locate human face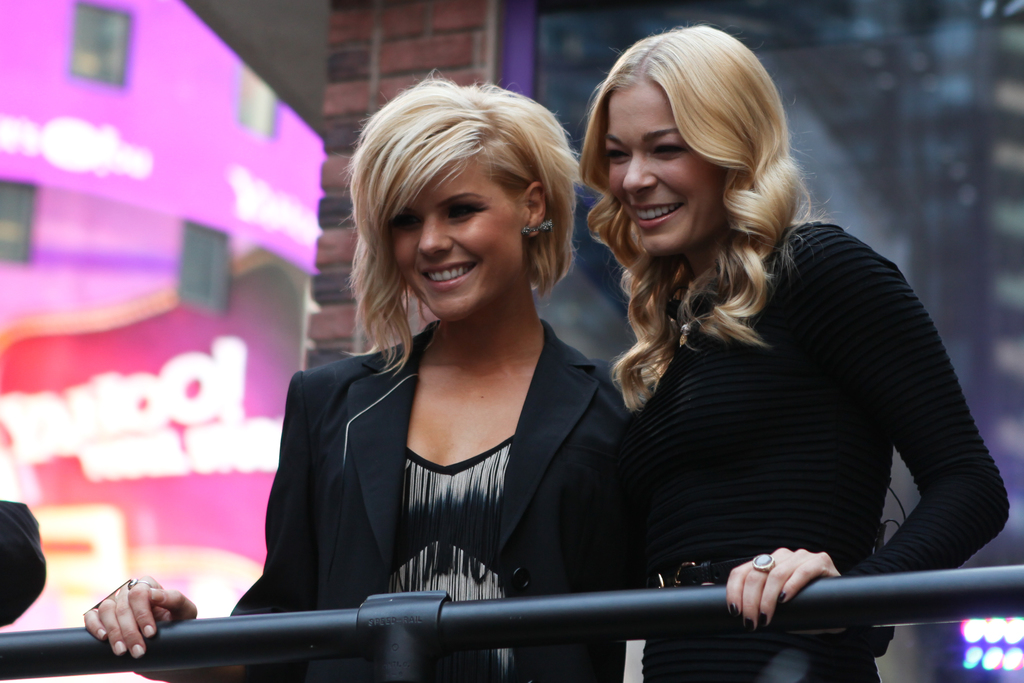
[385, 152, 523, 322]
